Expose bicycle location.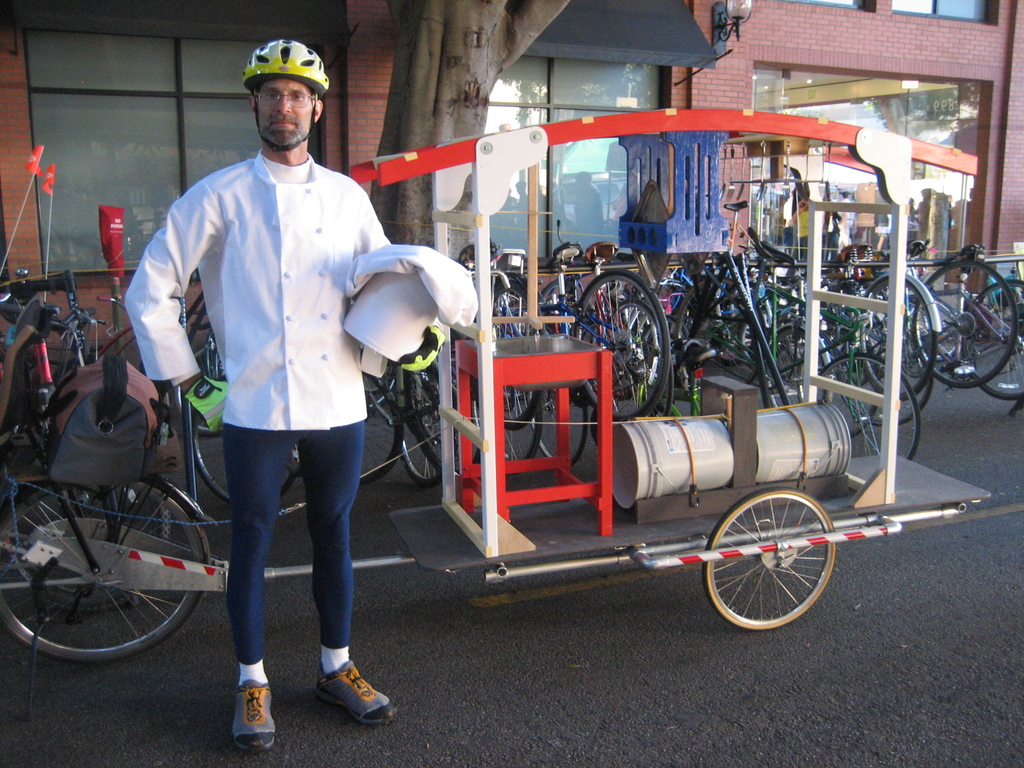
Exposed at box(518, 314, 618, 478).
